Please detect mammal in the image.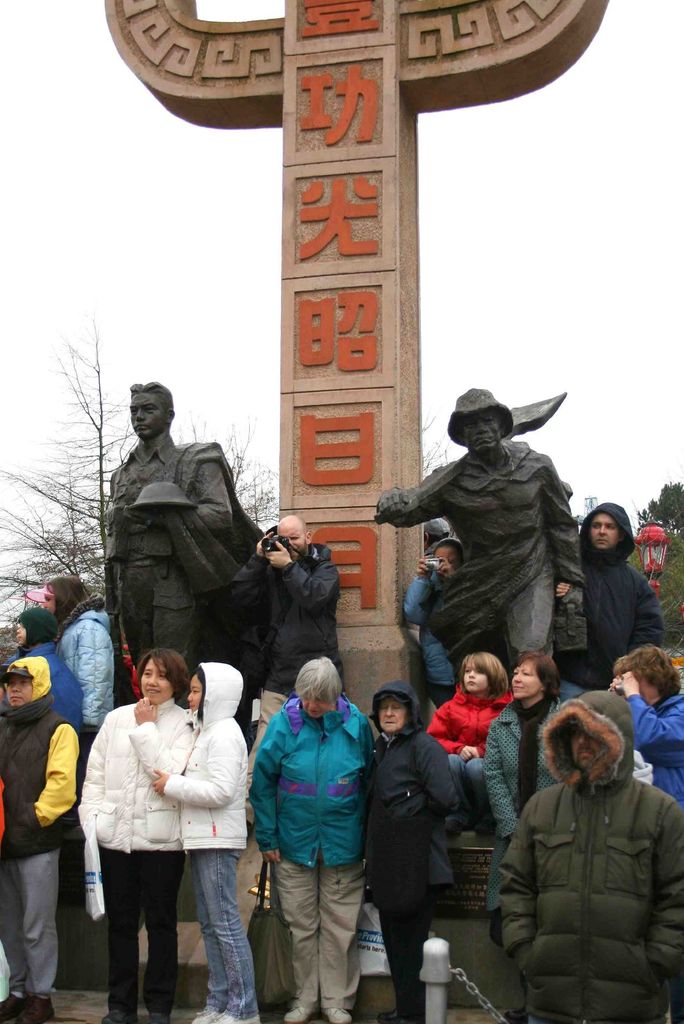
156:660:270:1023.
